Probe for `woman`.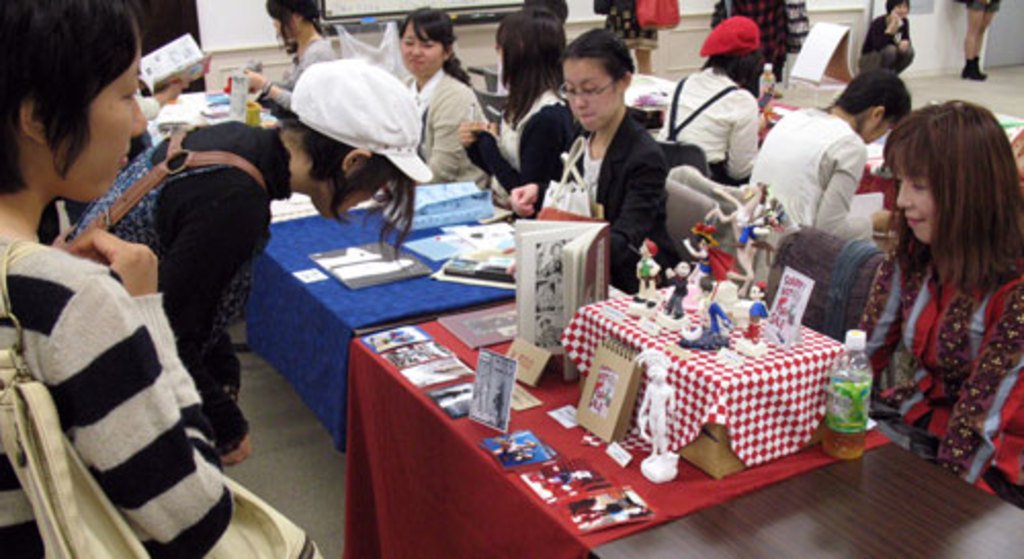
Probe result: (left=840, top=78, right=1023, bottom=496).
